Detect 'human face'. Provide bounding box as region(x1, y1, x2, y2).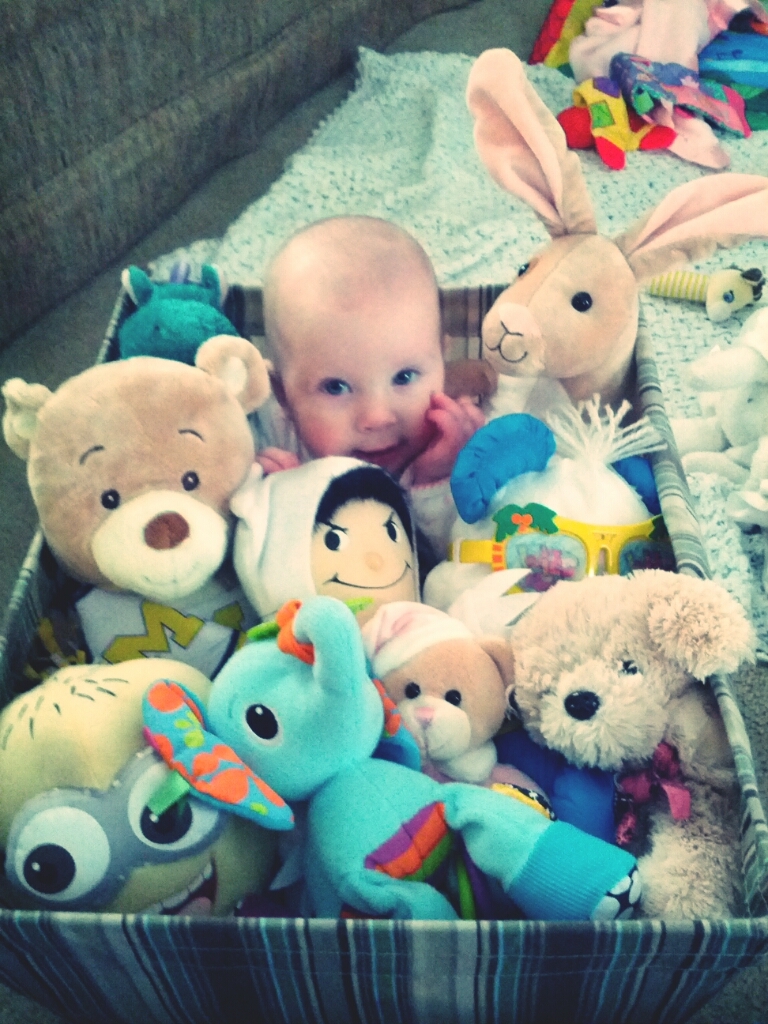
region(271, 280, 443, 469).
